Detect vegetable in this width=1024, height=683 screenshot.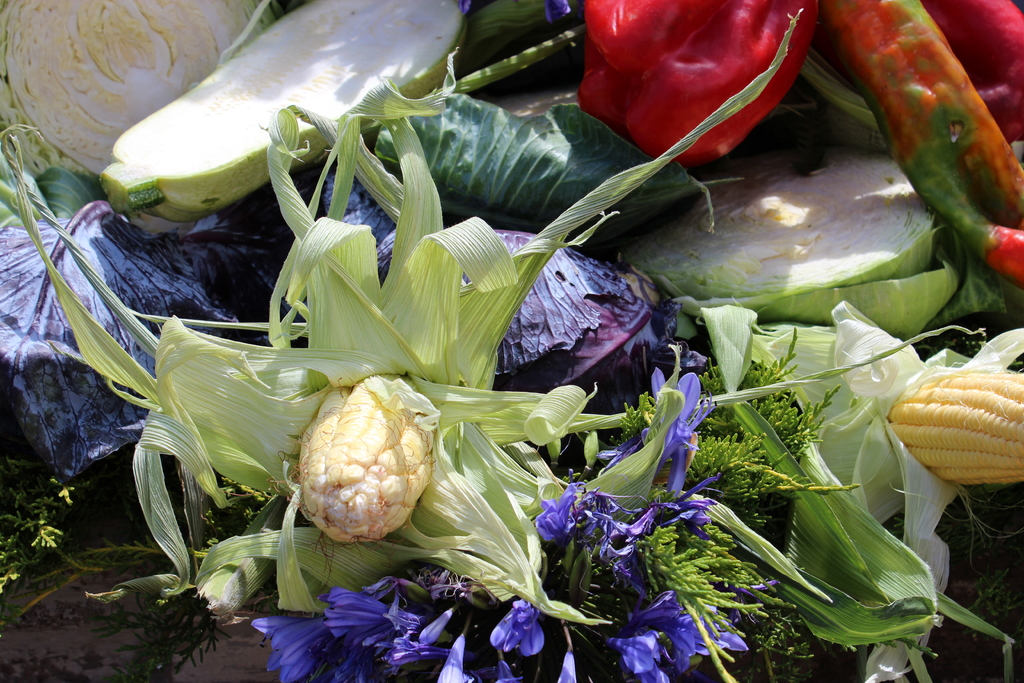
Detection: locate(0, 0, 282, 184).
